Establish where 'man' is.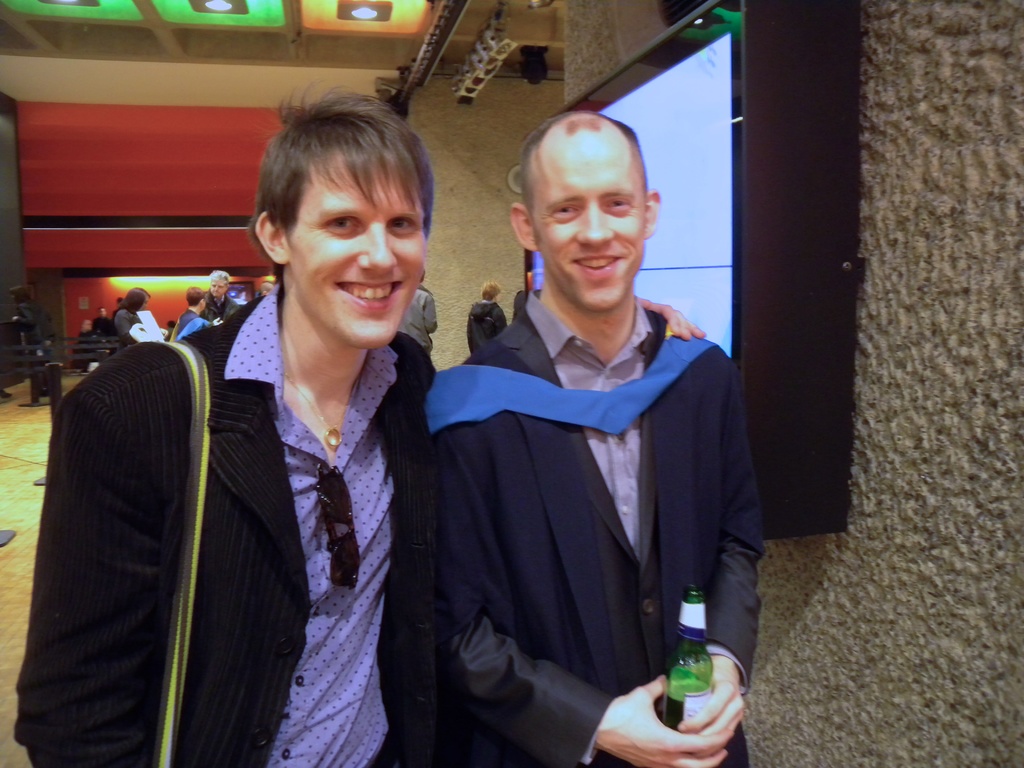
Established at bbox=[201, 270, 241, 323].
